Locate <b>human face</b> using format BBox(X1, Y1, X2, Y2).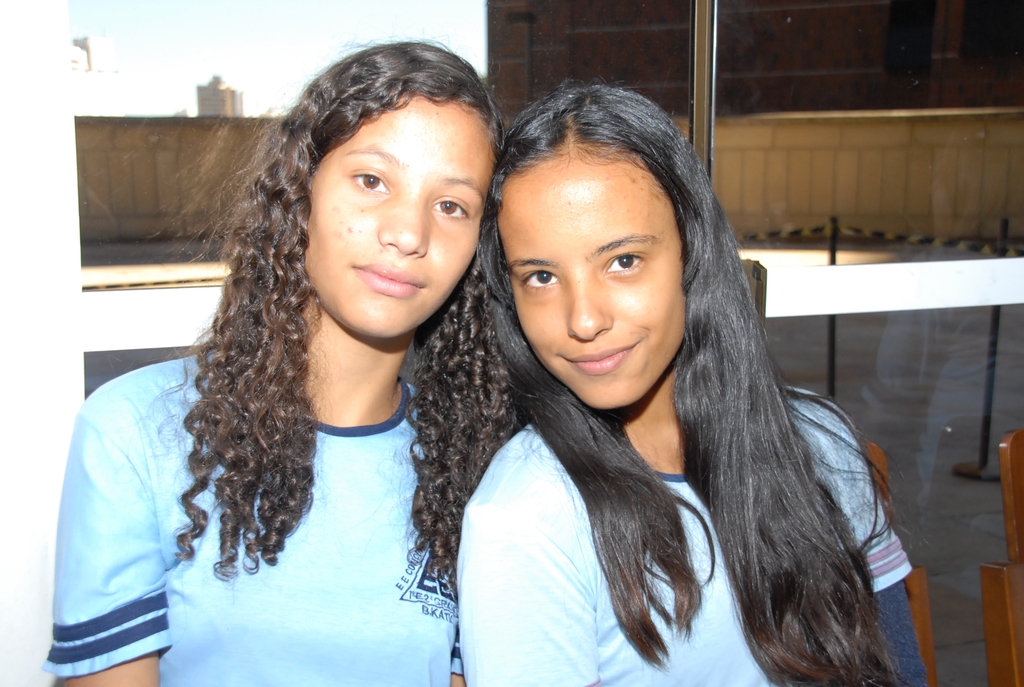
BBox(304, 95, 501, 343).
